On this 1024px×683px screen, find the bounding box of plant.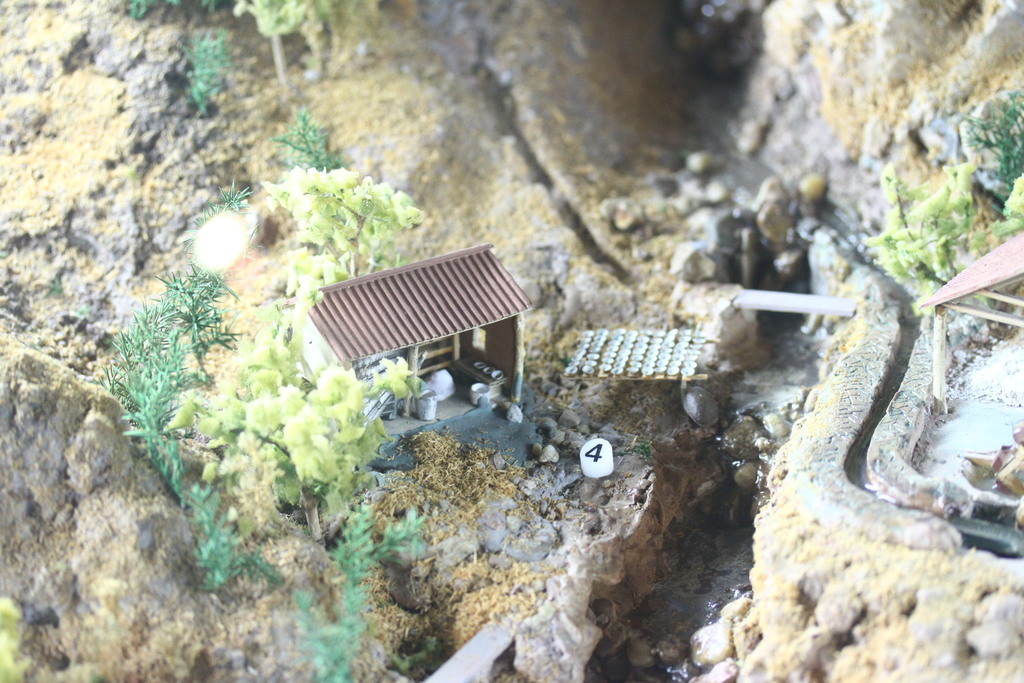
Bounding box: rect(273, 111, 343, 172).
